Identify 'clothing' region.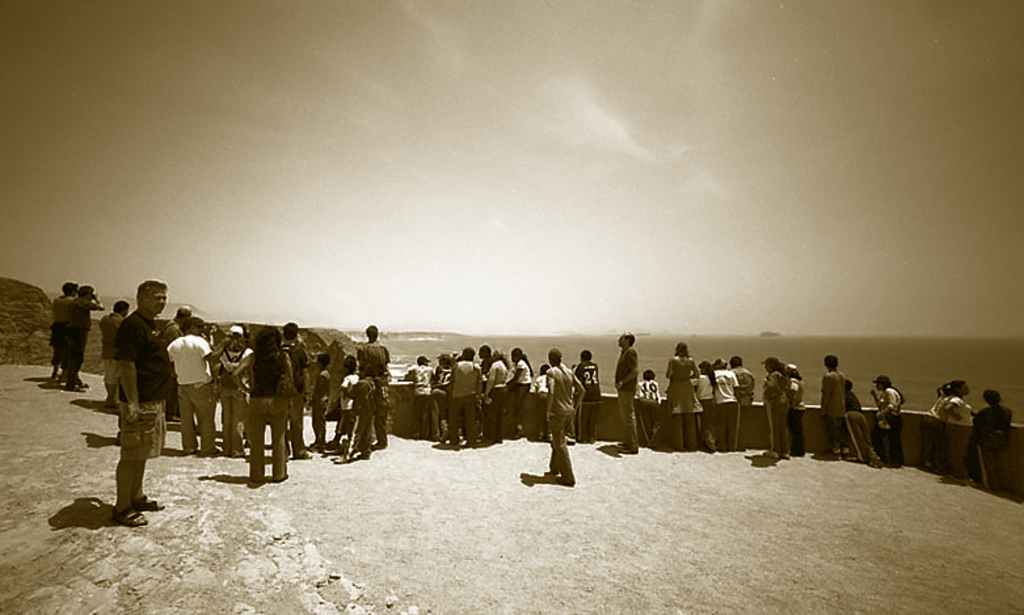
Region: bbox=(92, 321, 159, 496).
